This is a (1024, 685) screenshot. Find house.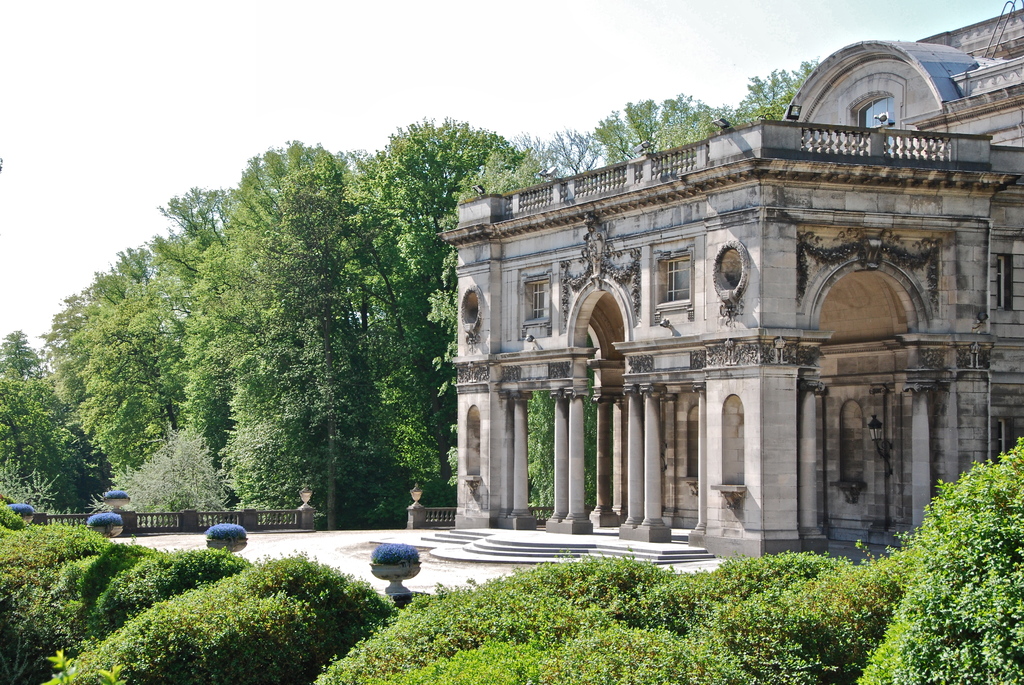
Bounding box: {"x1": 388, "y1": 45, "x2": 1008, "y2": 583}.
